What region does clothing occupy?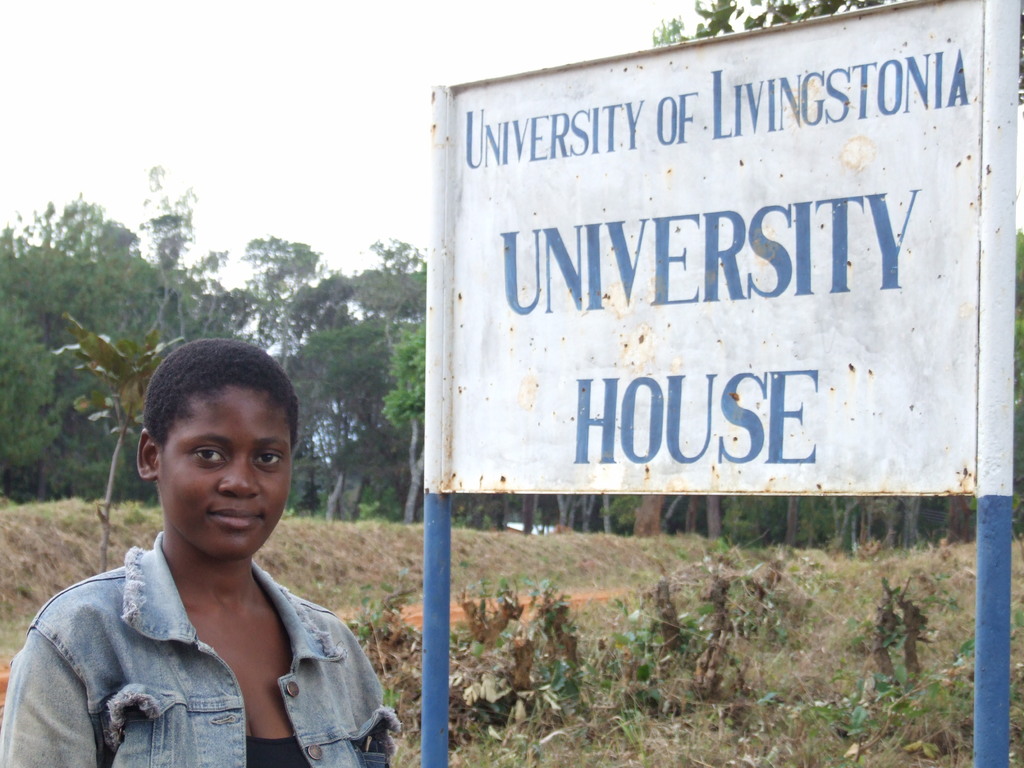
{"left": 47, "top": 518, "right": 381, "bottom": 747}.
